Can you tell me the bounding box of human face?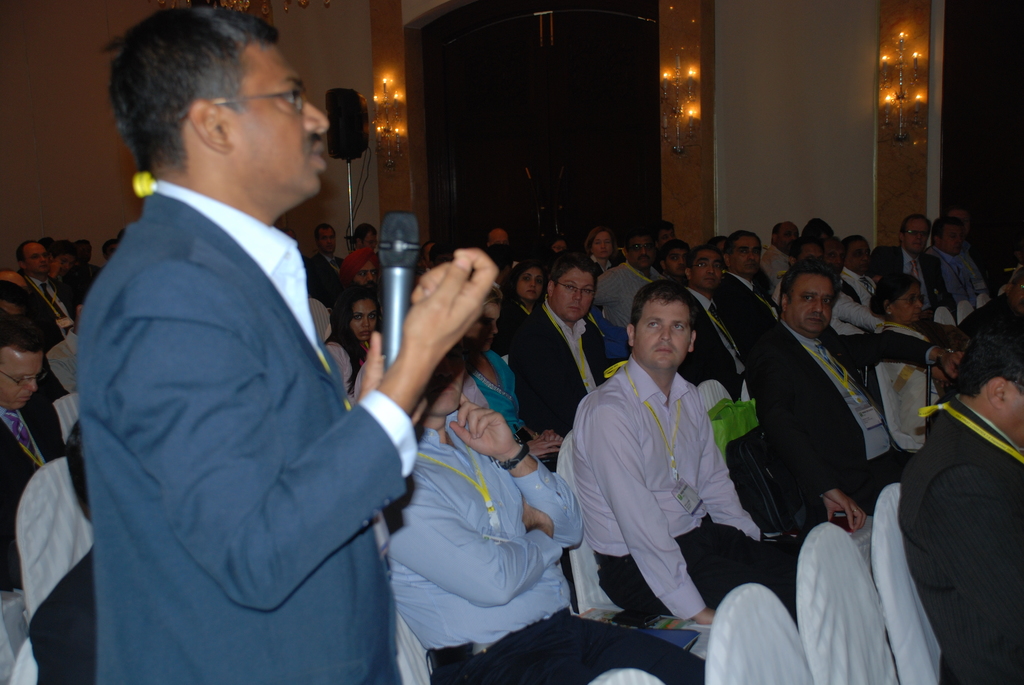
x1=772, y1=223, x2=798, y2=253.
